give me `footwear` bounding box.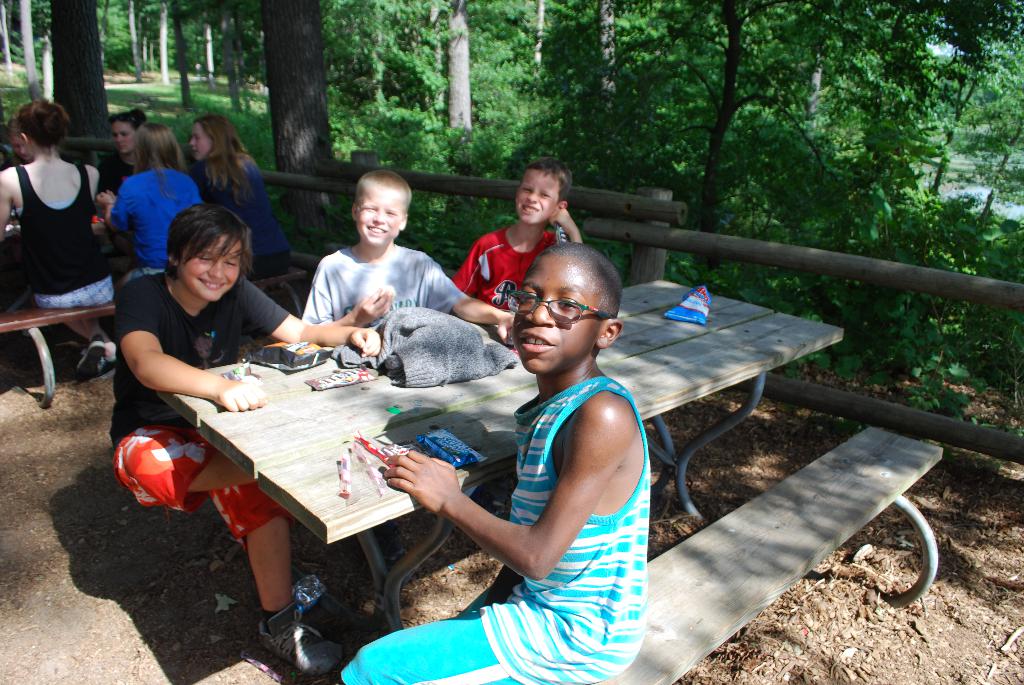
bbox=(75, 333, 111, 387).
